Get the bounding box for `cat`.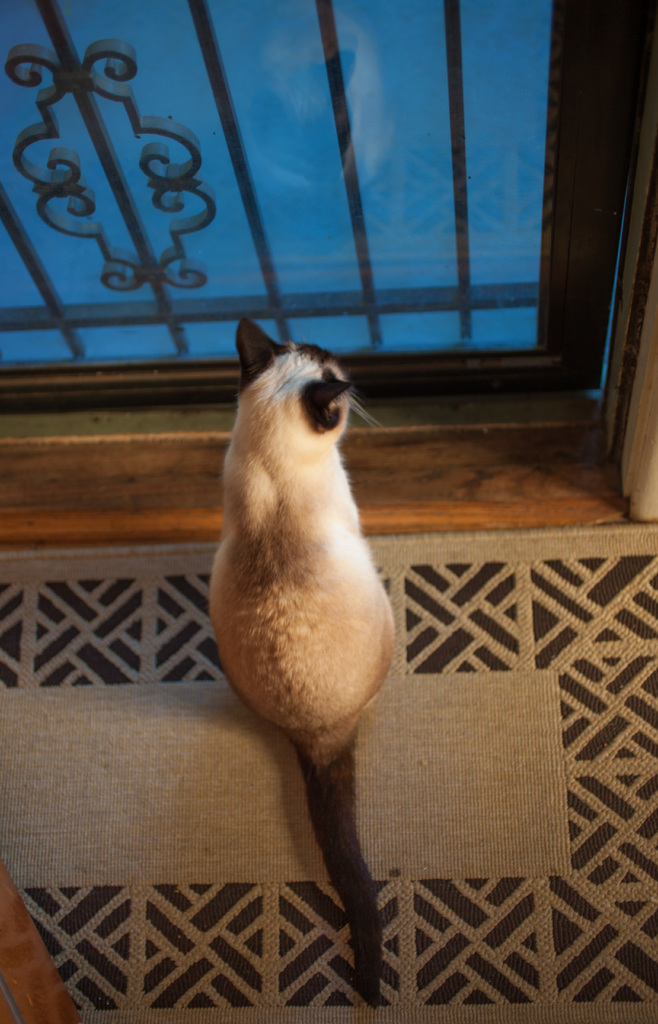
[x1=207, y1=319, x2=396, y2=1009].
